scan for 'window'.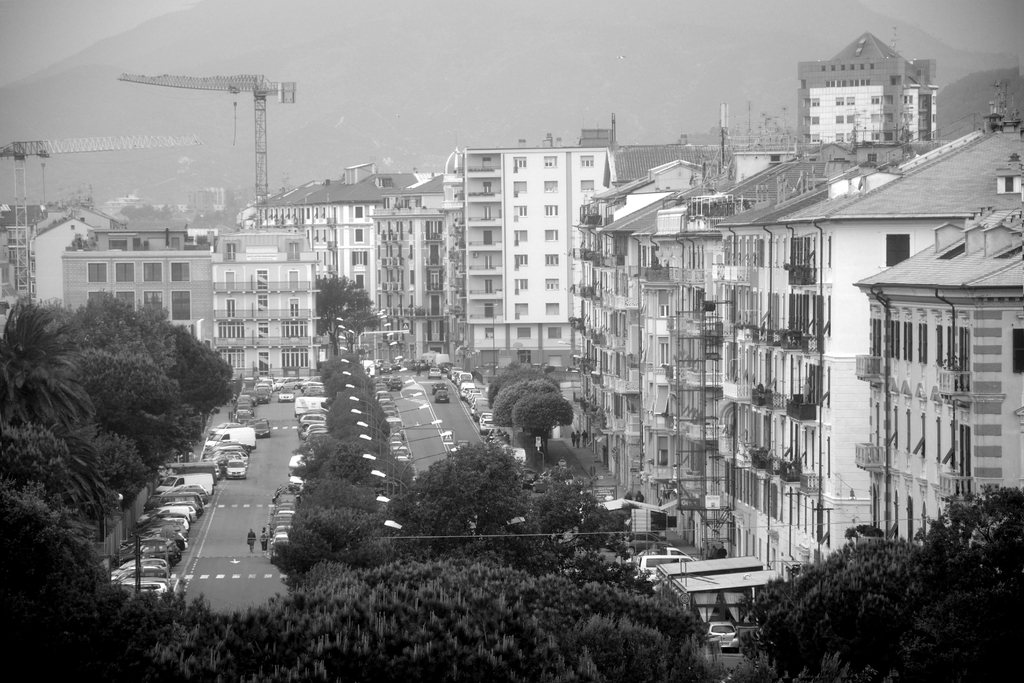
Scan result: crop(1012, 331, 1023, 374).
